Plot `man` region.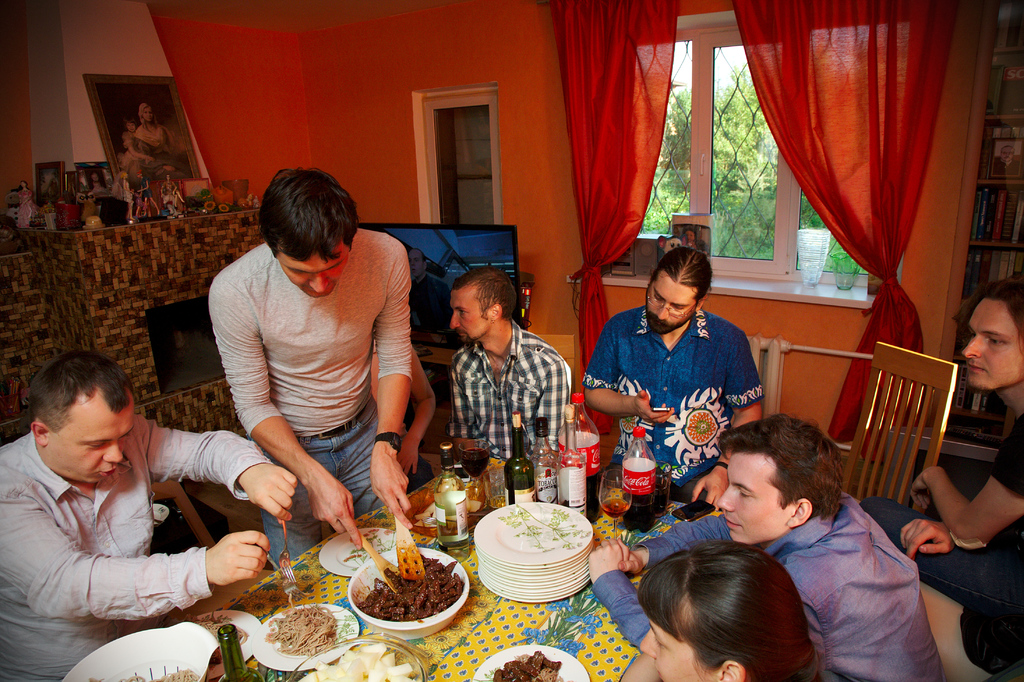
Plotted at crop(453, 268, 580, 479).
